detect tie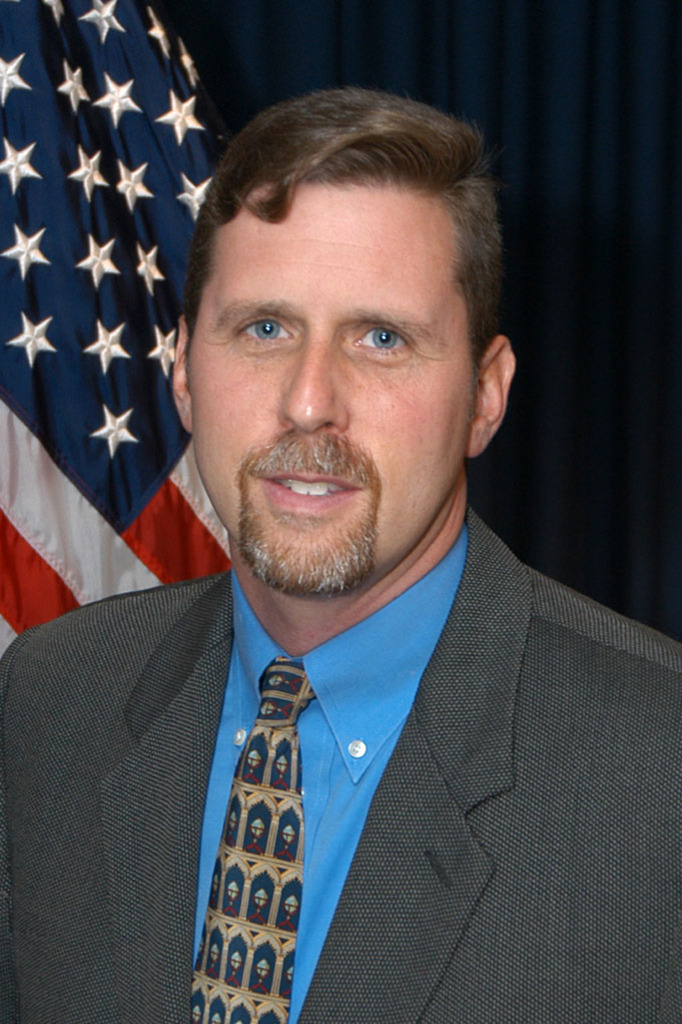
region(188, 660, 314, 1023)
